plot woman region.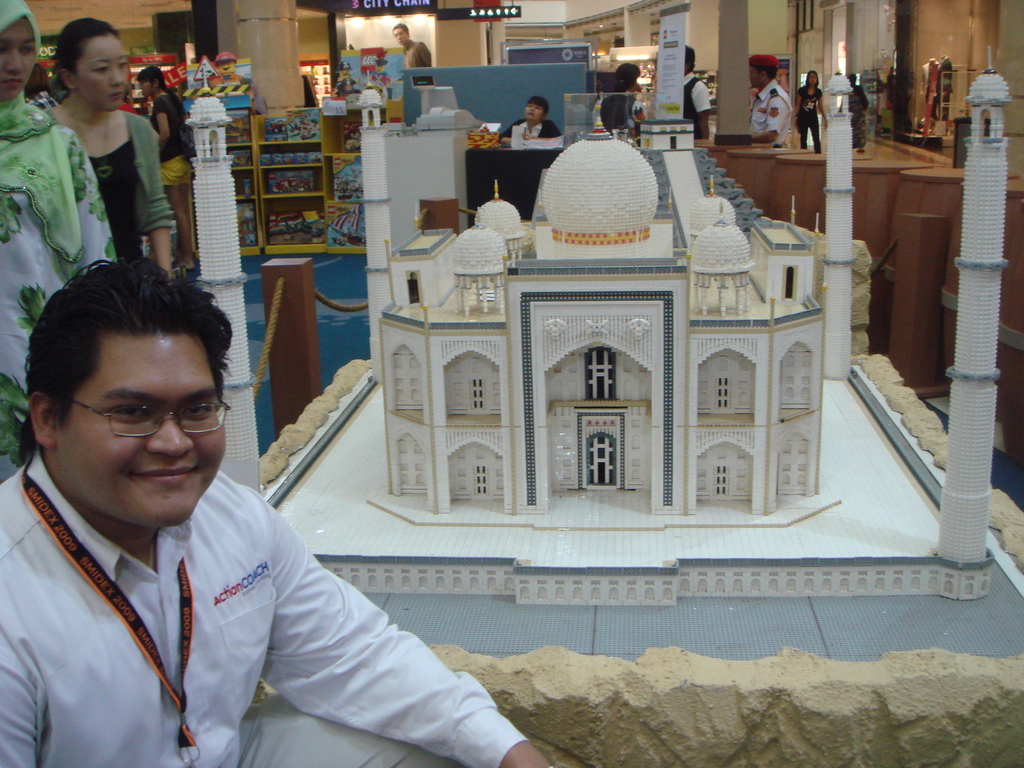
Plotted at bbox=[499, 100, 565, 145].
